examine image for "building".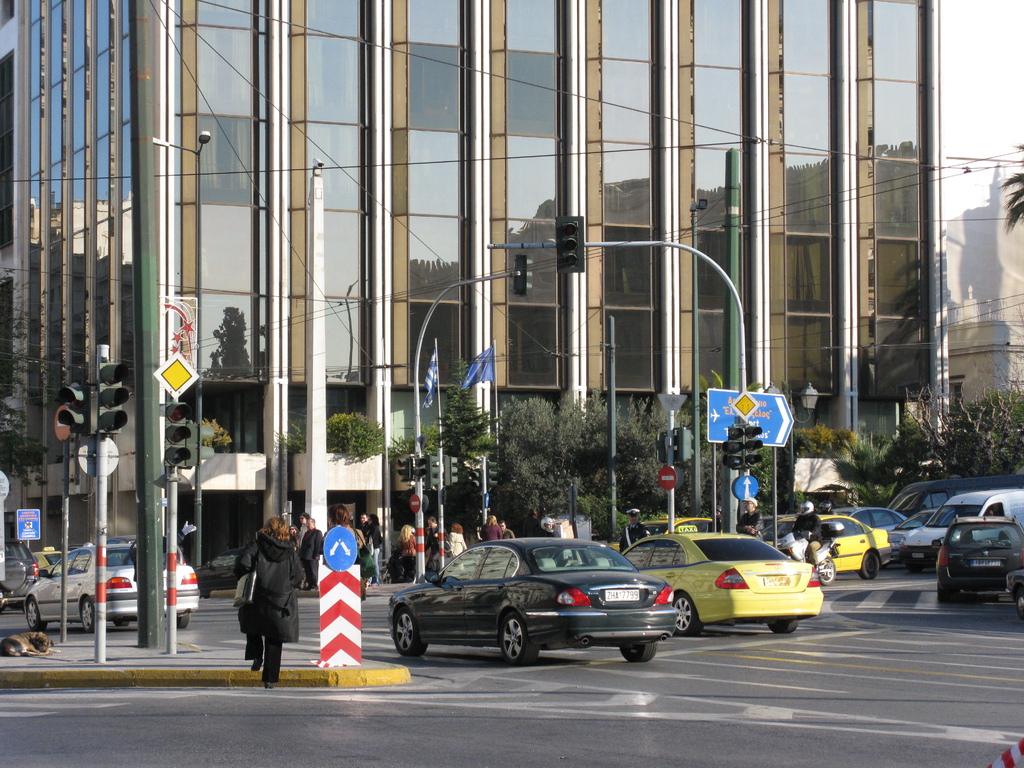
Examination result: [x1=0, y1=0, x2=952, y2=582].
